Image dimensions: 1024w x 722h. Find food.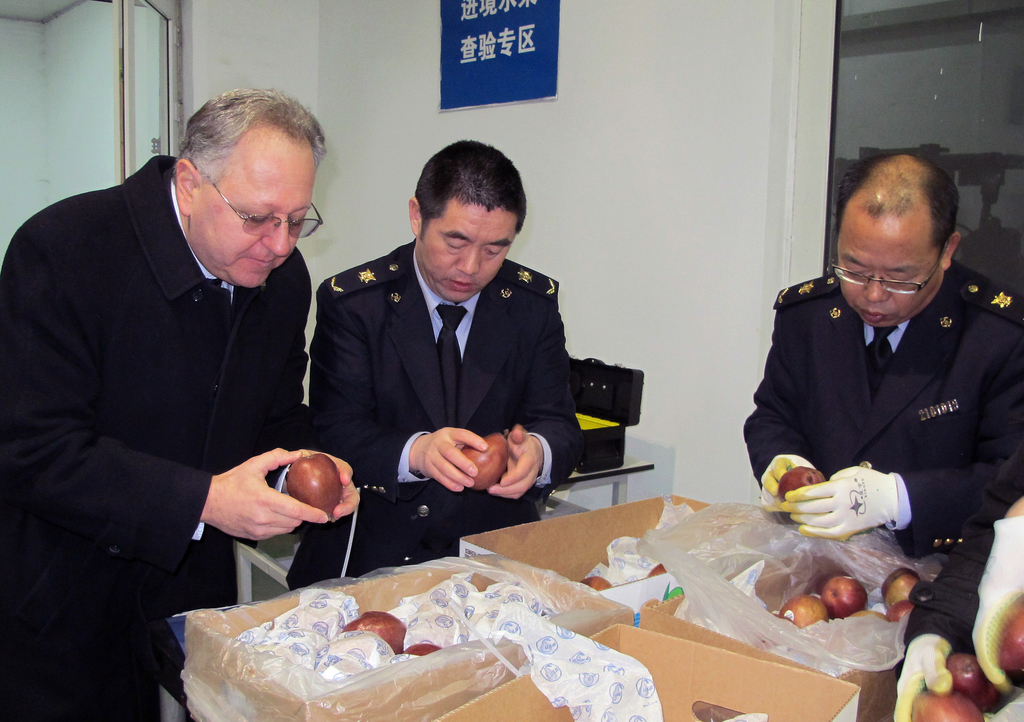
[left=947, top=648, right=1007, bottom=706].
